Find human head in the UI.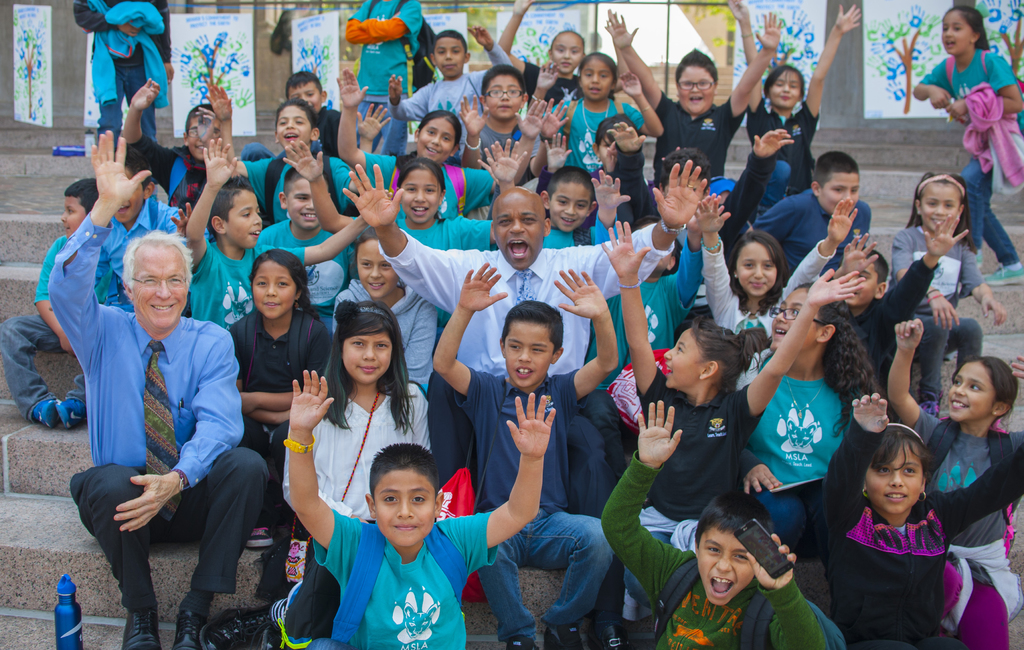
UI element at crop(113, 145, 157, 222).
